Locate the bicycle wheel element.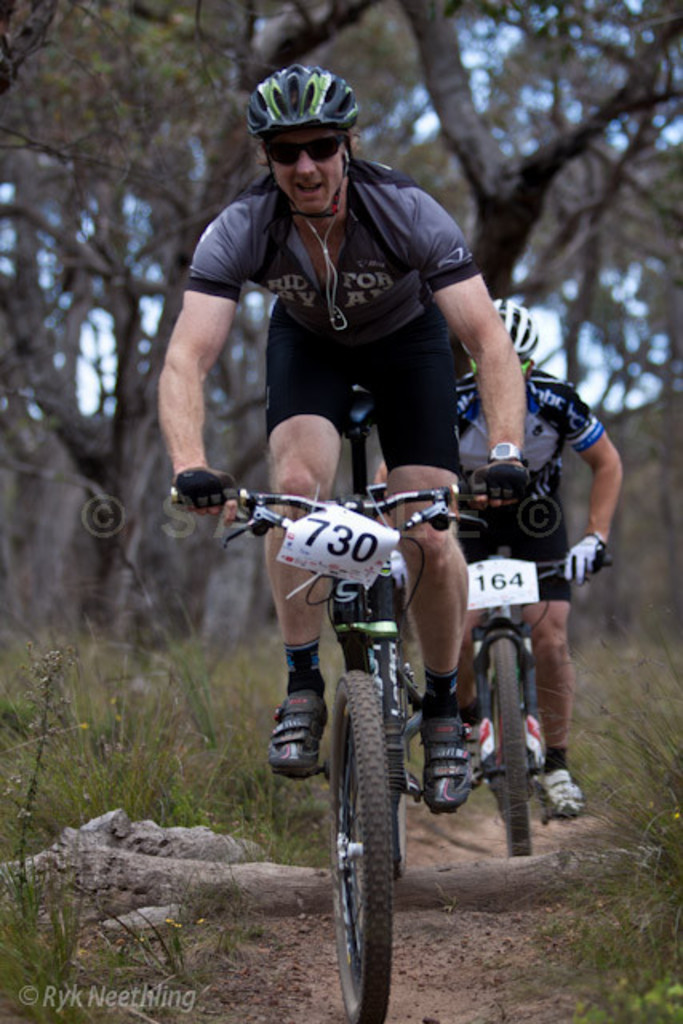
Element bbox: (489, 622, 536, 869).
